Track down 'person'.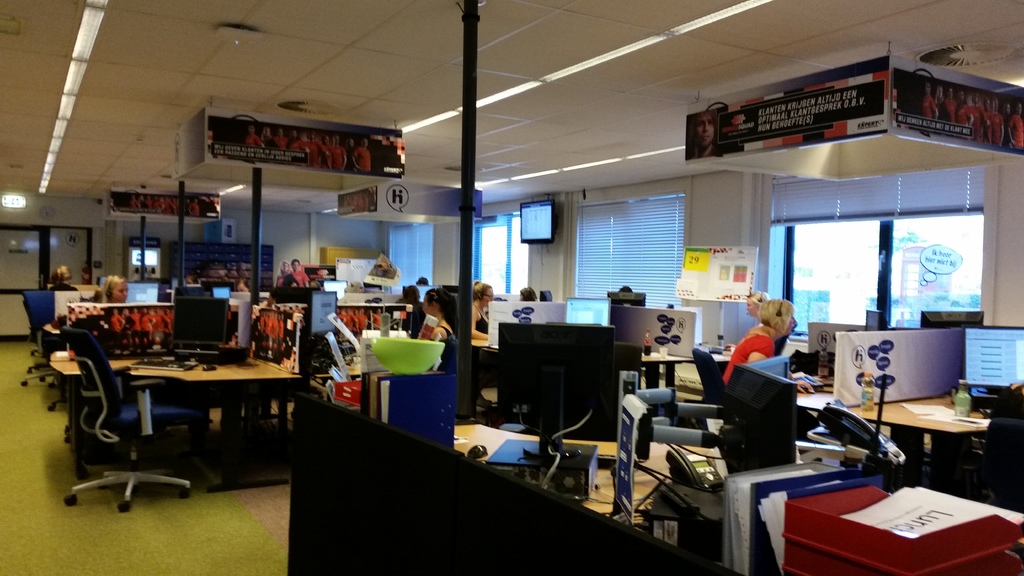
Tracked to l=687, t=108, r=719, b=159.
